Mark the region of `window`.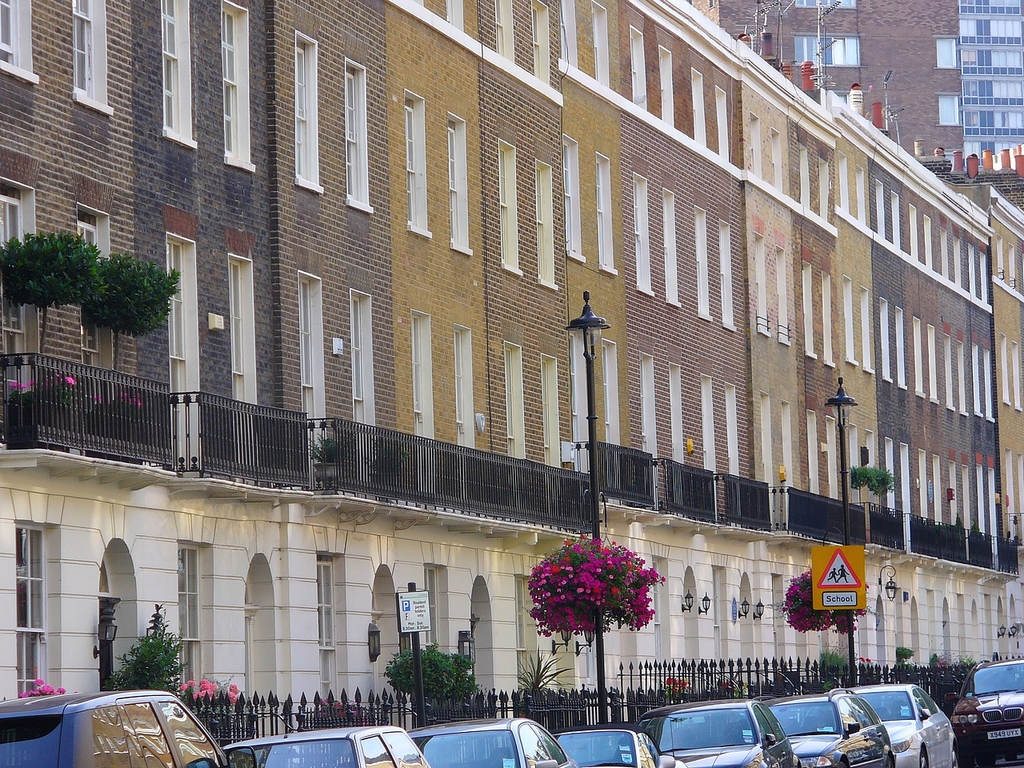
Region: box=[667, 191, 683, 307].
